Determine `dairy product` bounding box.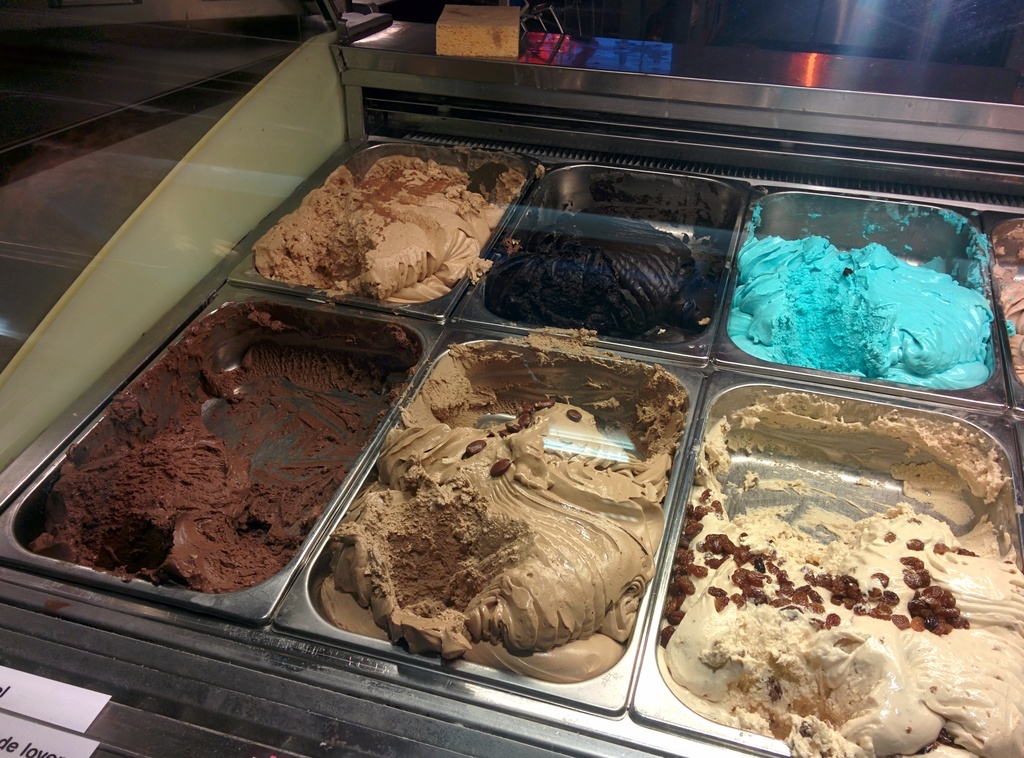
Determined: [left=465, top=168, right=716, bottom=338].
